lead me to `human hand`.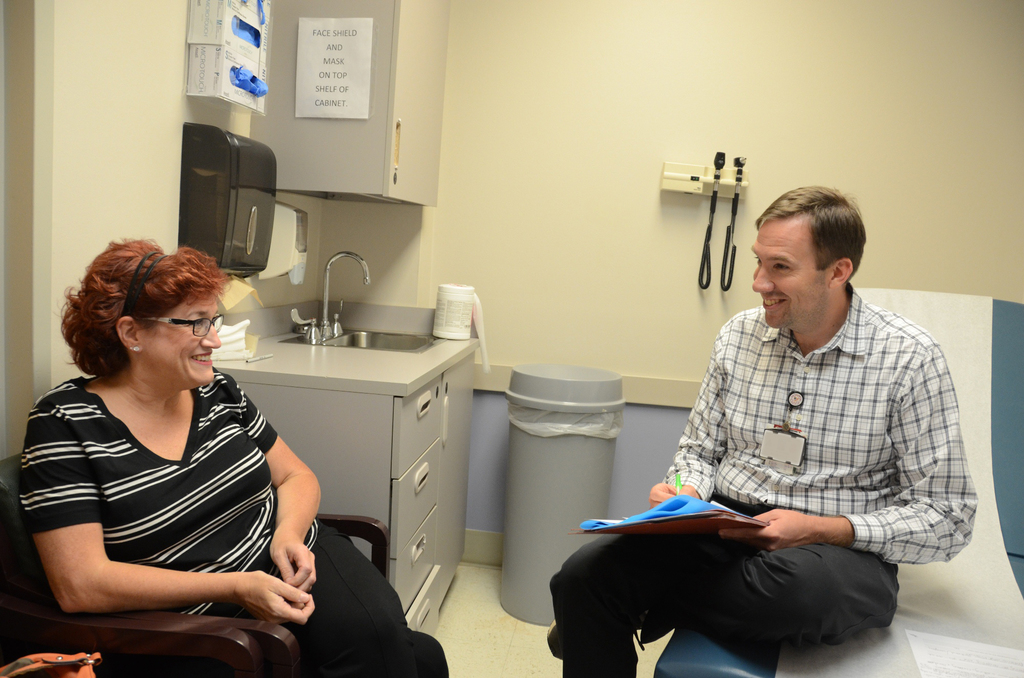
Lead to [left=221, top=565, right=307, bottom=645].
